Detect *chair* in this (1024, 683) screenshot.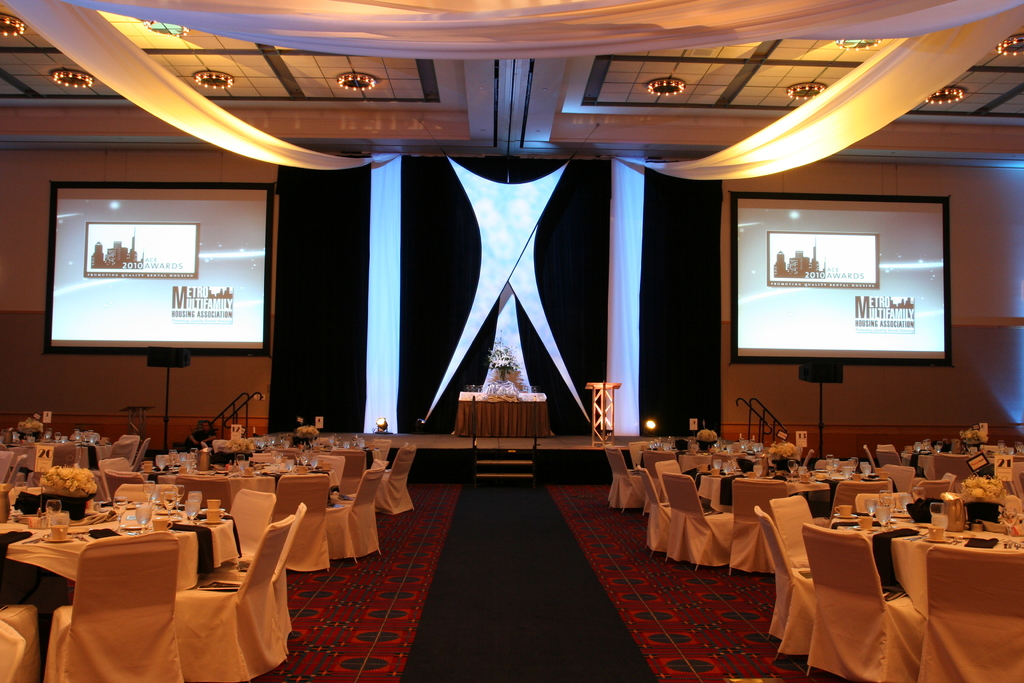
Detection: bbox=(724, 477, 792, 576).
